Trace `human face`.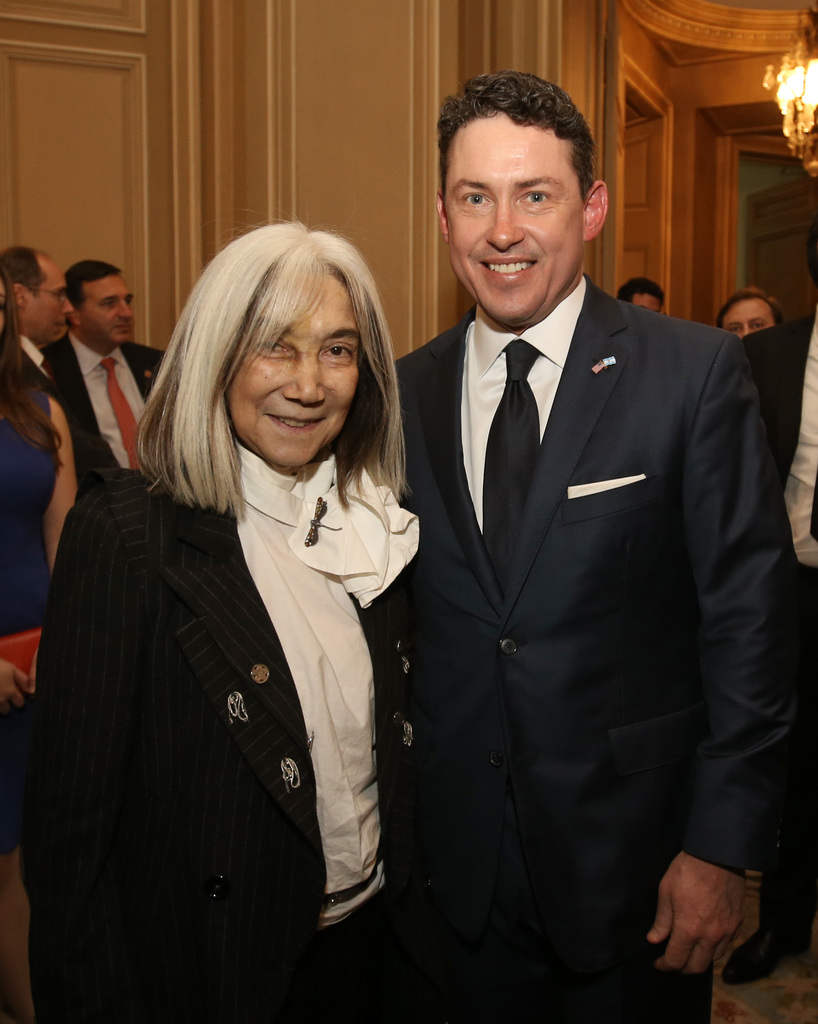
Traced to pyautogui.locateOnScreen(224, 290, 357, 472).
